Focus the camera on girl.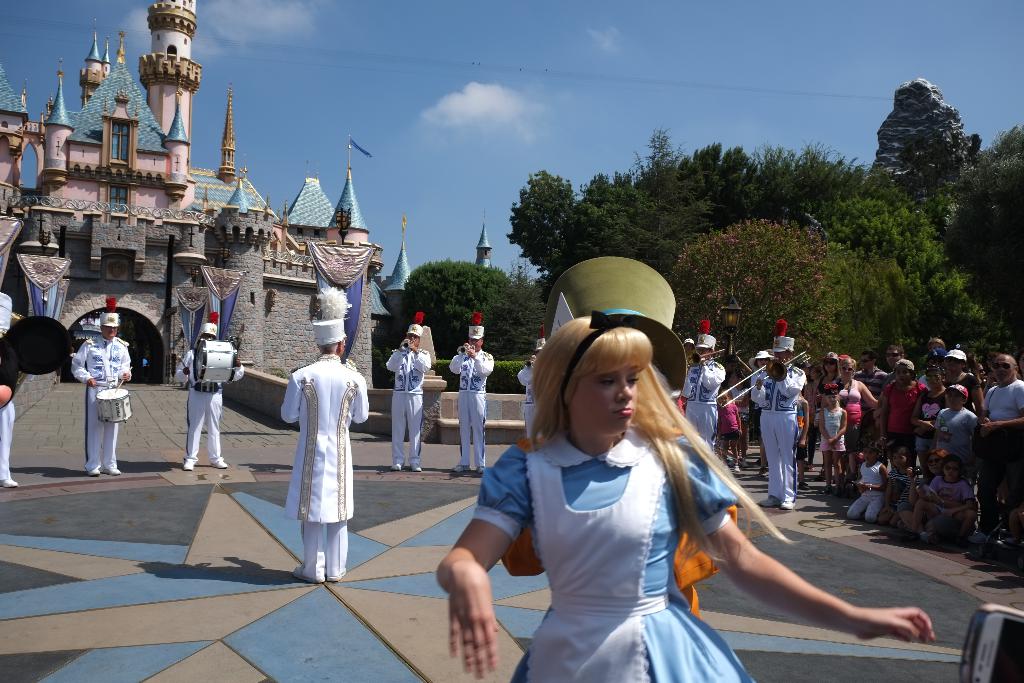
Focus region: {"x1": 917, "y1": 458, "x2": 979, "y2": 547}.
